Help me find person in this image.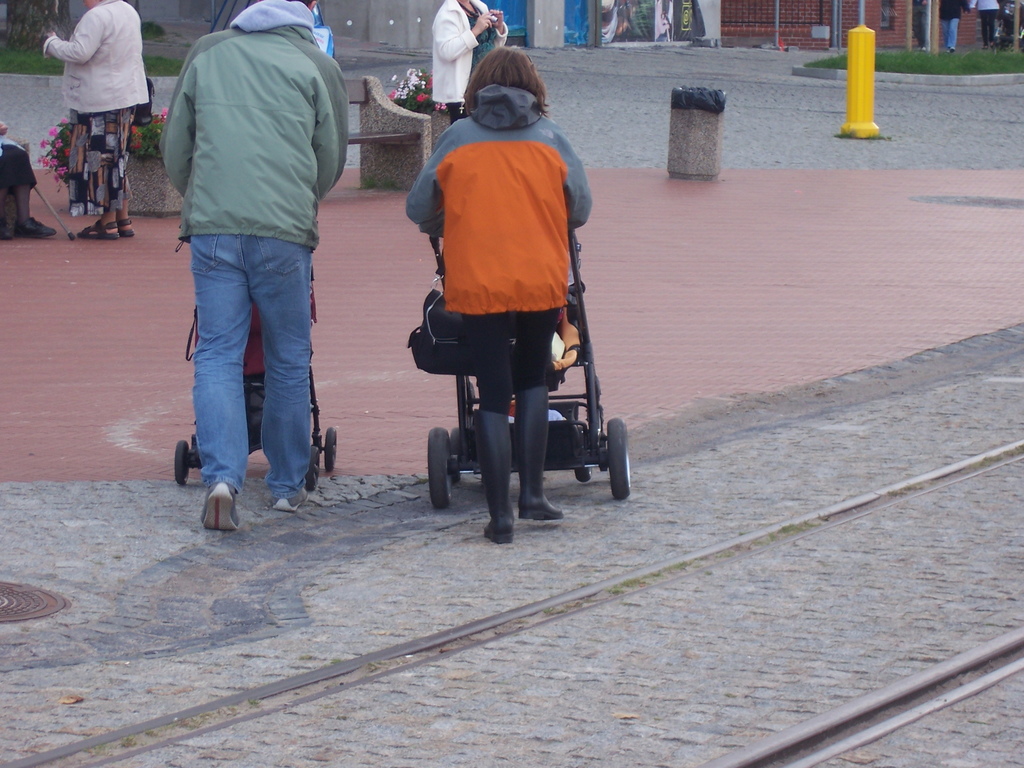
Found it: (left=427, top=0, right=507, bottom=117).
